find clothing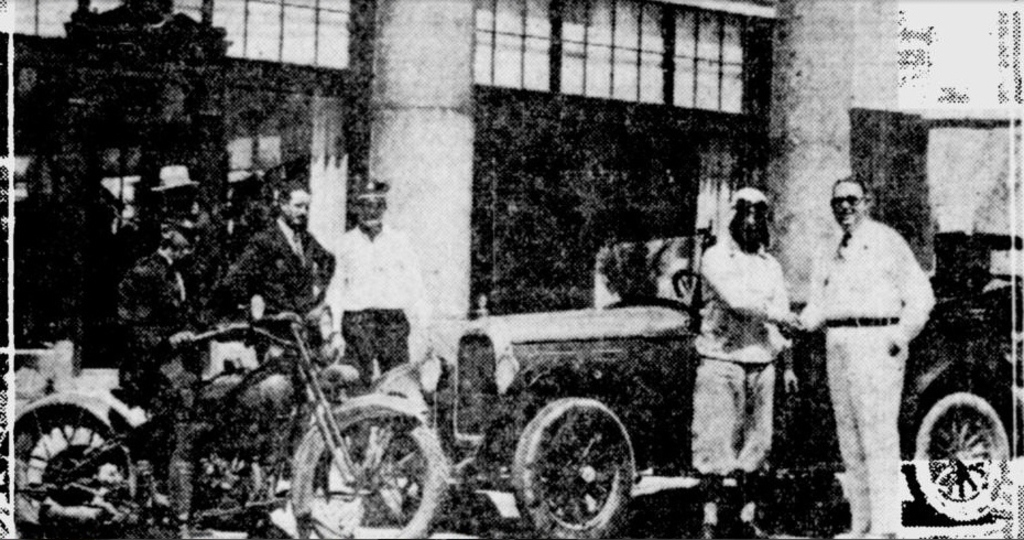
124,242,206,375
